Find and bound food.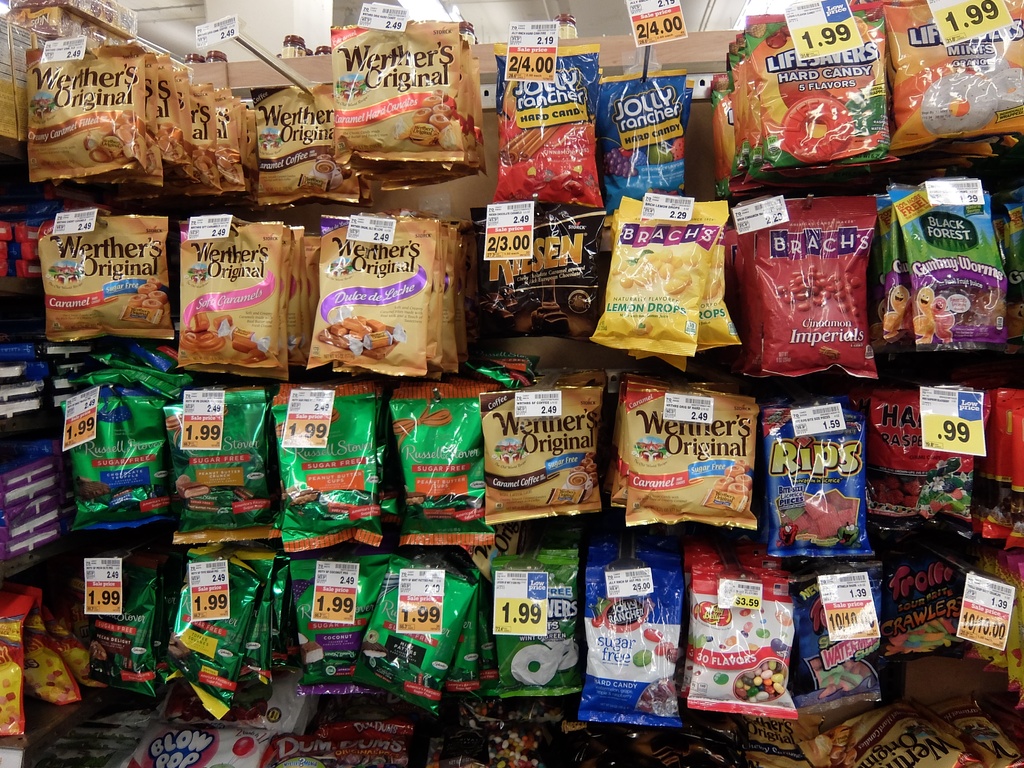
Bound: x1=289 y1=484 x2=323 y2=507.
